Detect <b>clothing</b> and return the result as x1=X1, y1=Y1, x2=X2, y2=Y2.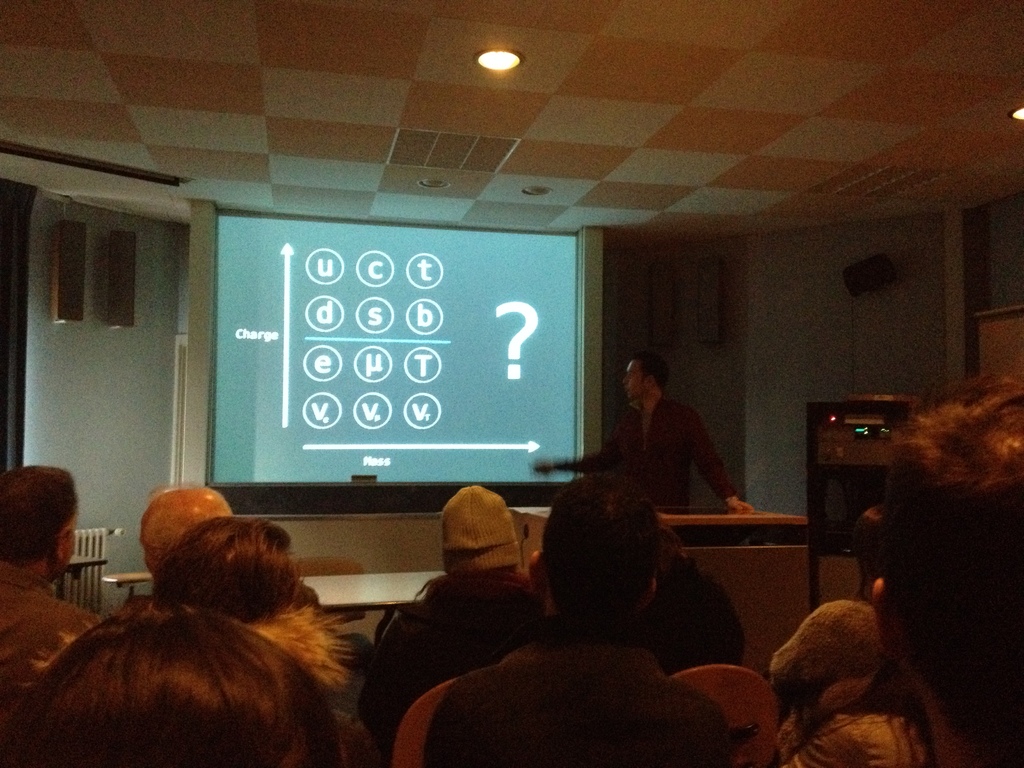
x1=568, y1=388, x2=736, y2=520.
